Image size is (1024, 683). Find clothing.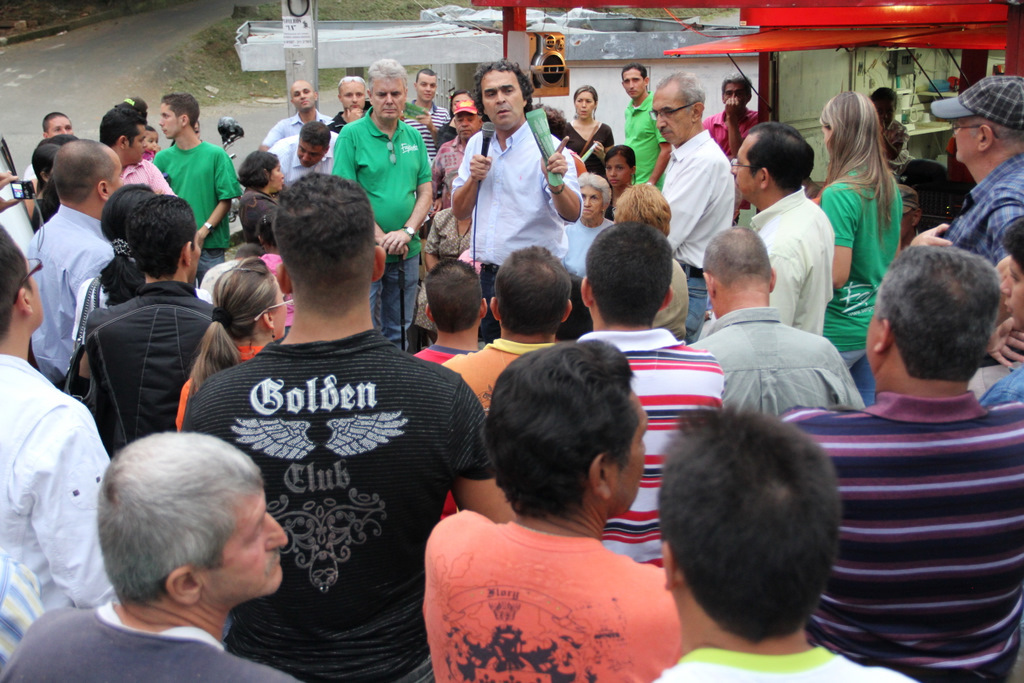
(left=258, top=115, right=332, bottom=143).
